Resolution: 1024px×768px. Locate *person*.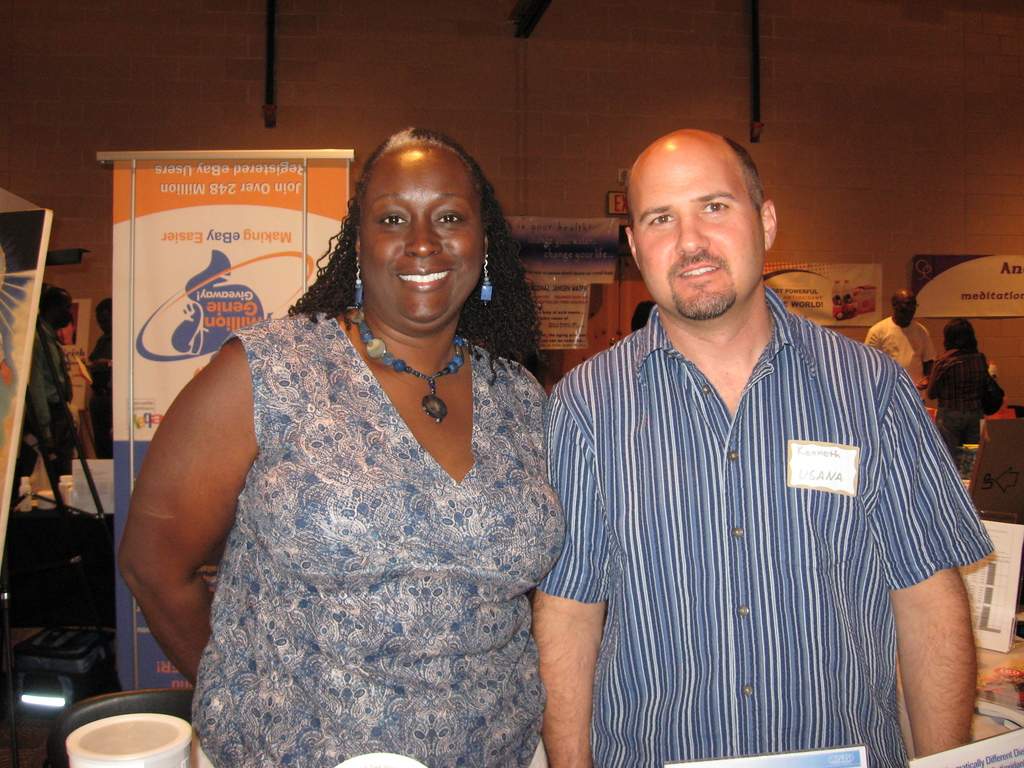
select_region(861, 283, 936, 399).
